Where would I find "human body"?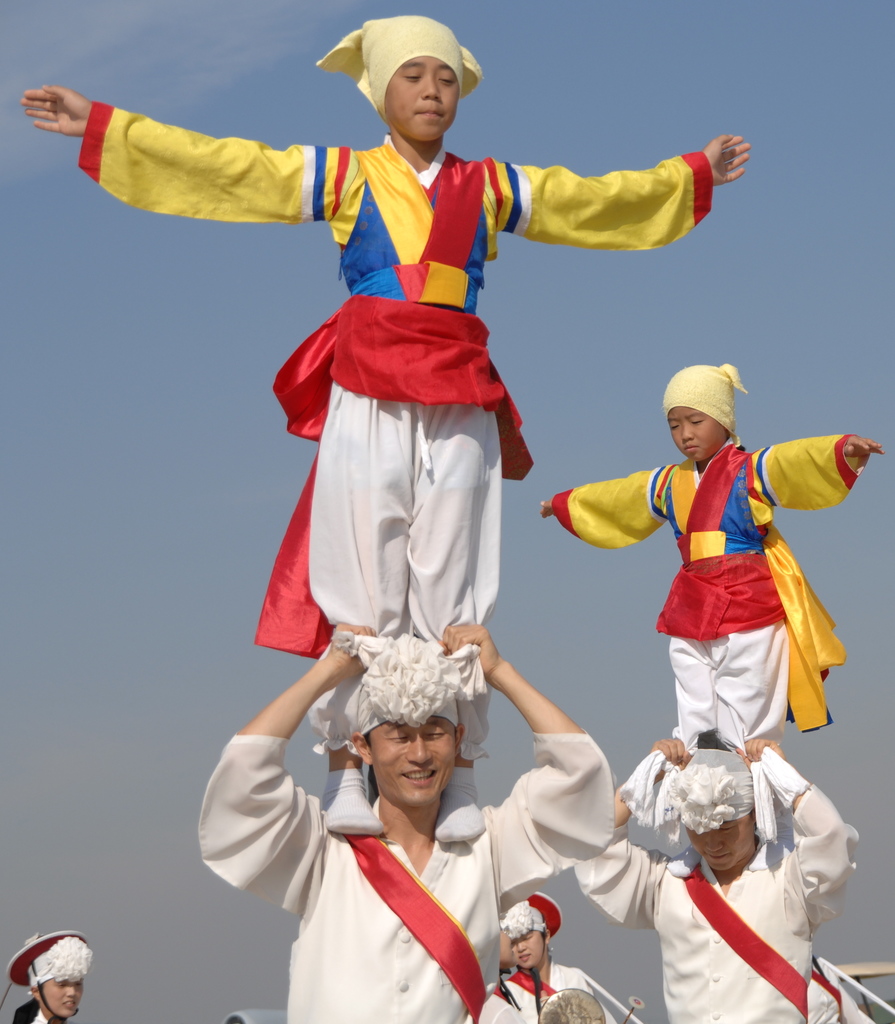
At locate(189, 623, 624, 1023).
